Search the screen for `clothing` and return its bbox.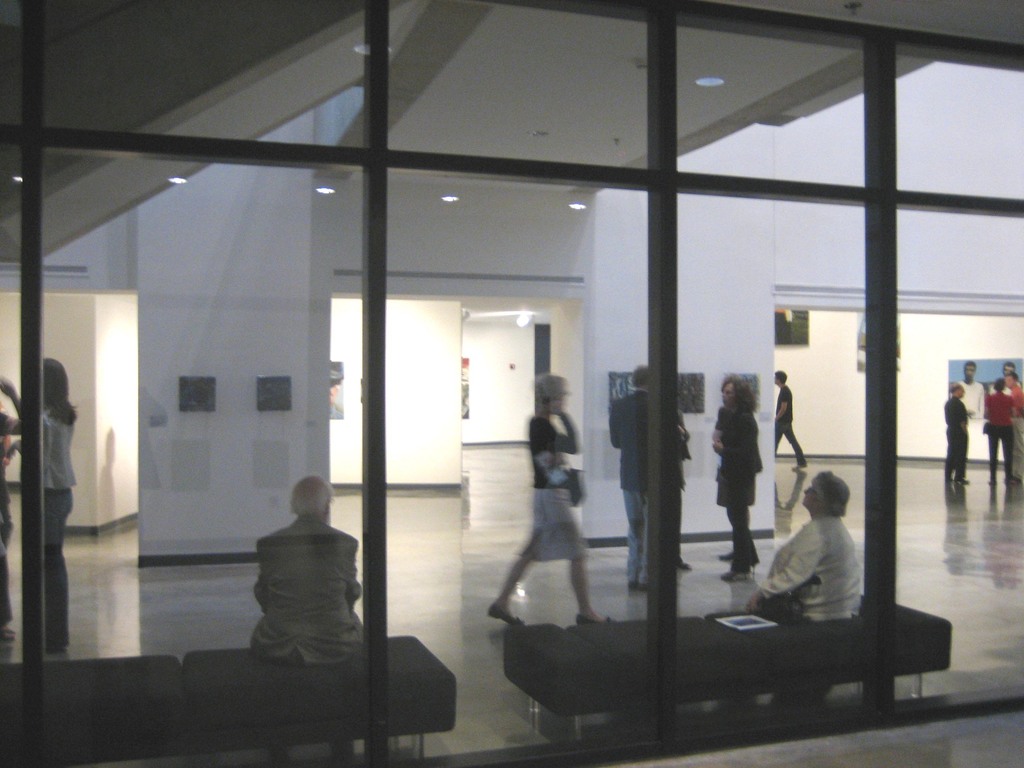
Found: 777, 380, 805, 463.
